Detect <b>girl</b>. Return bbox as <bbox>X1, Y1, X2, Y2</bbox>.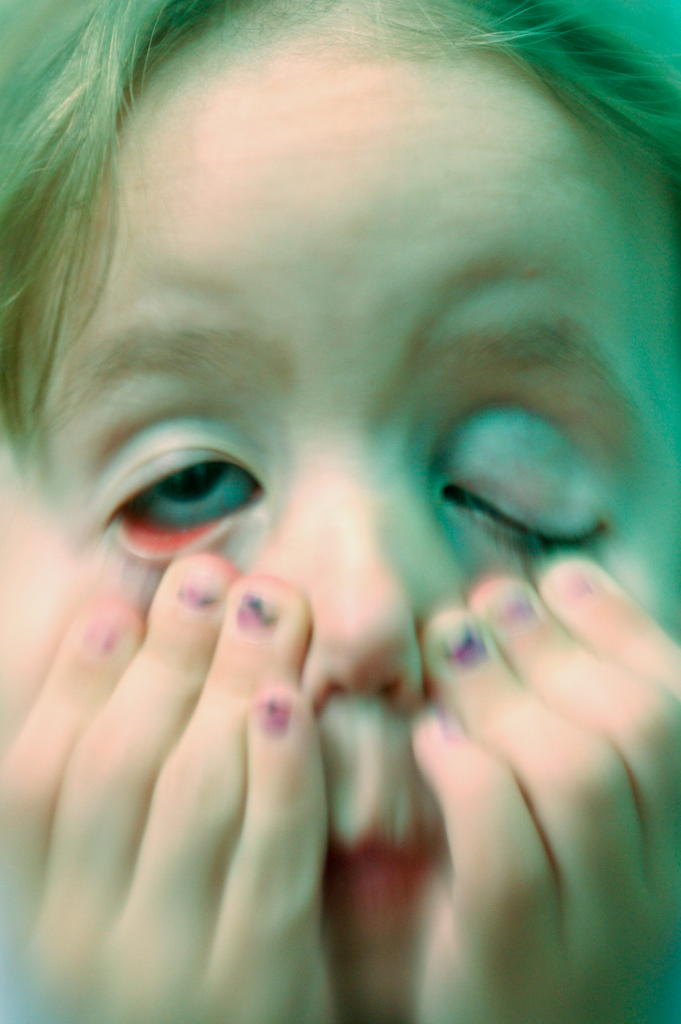
<bbox>0, 0, 680, 1023</bbox>.
